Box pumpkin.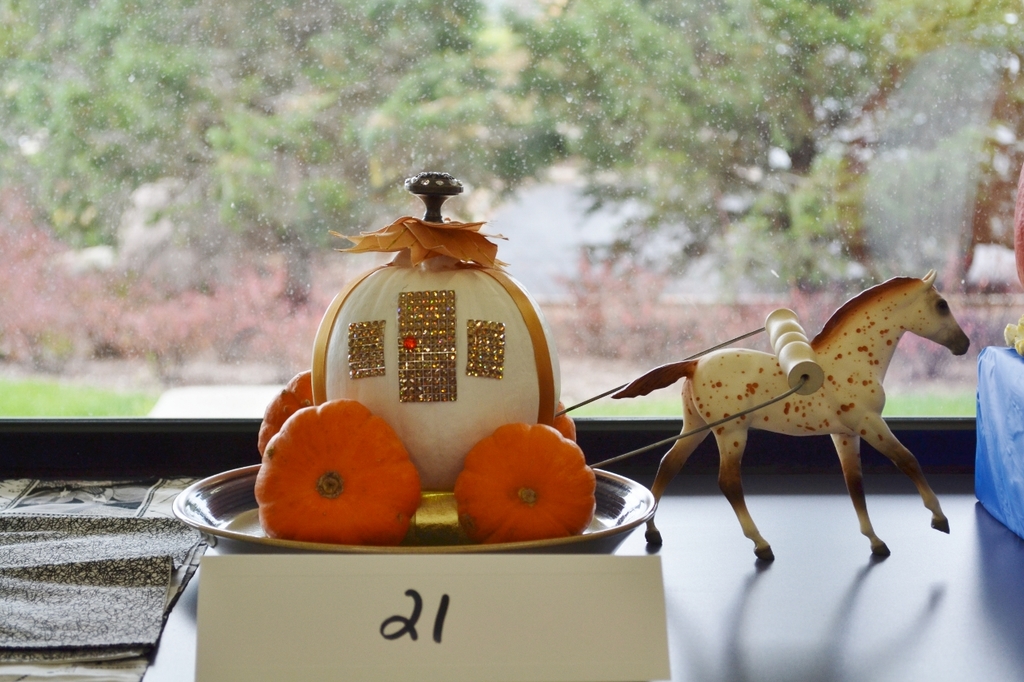
x1=257, y1=367, x2=318, y2=462.
